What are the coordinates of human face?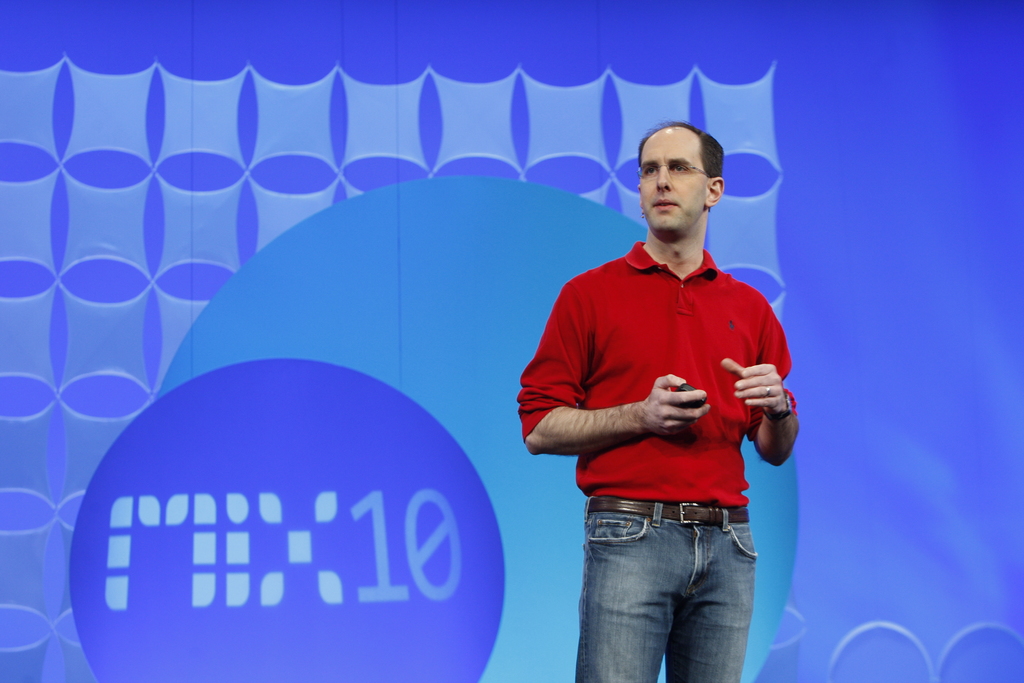
x1=636, y1=129, x2=703, y2=238.
